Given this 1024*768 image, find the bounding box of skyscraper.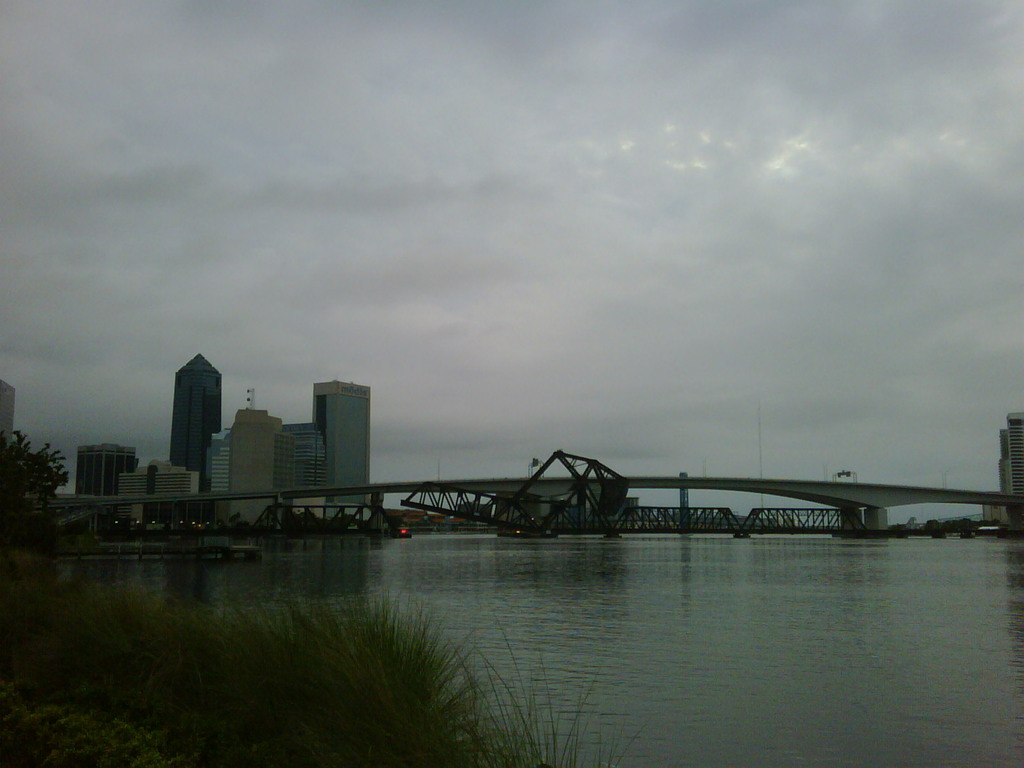
rect(228, 408, 286, 498).
